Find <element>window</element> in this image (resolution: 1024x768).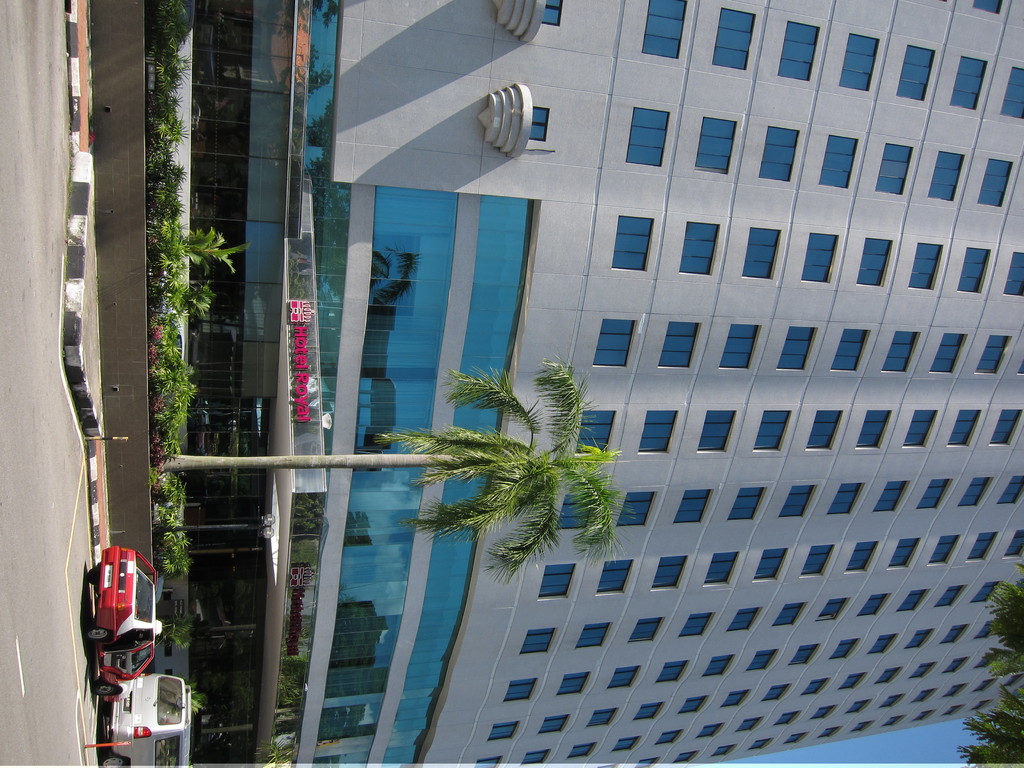
<bbox>830, 632, 862, 668</bbox>.
